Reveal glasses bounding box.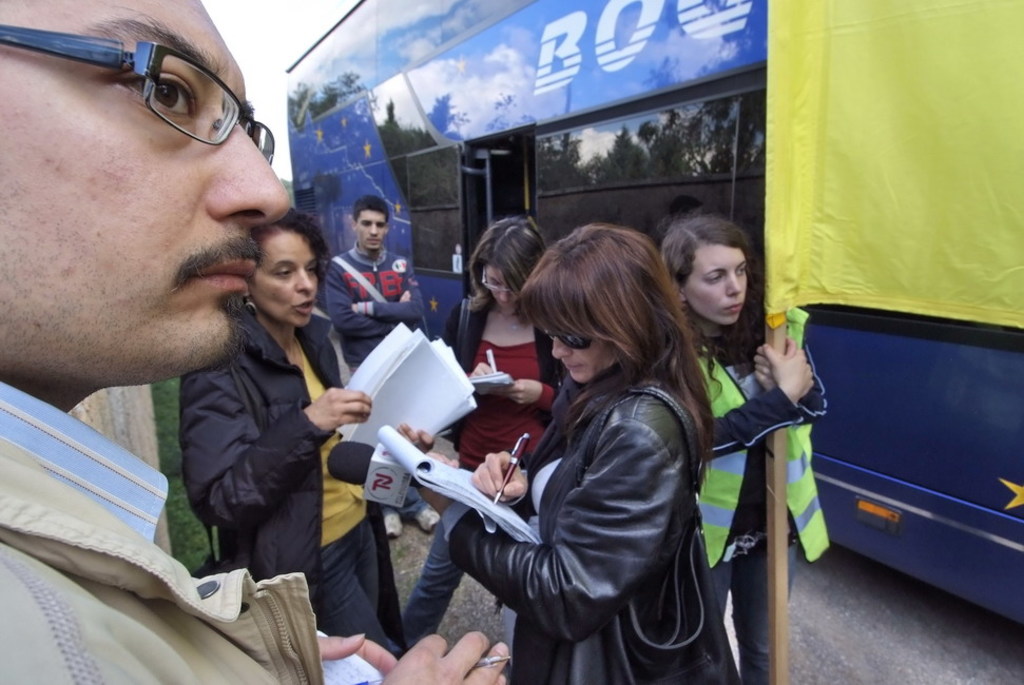
Revealed: bbox=[472, 266, 514, 295].
